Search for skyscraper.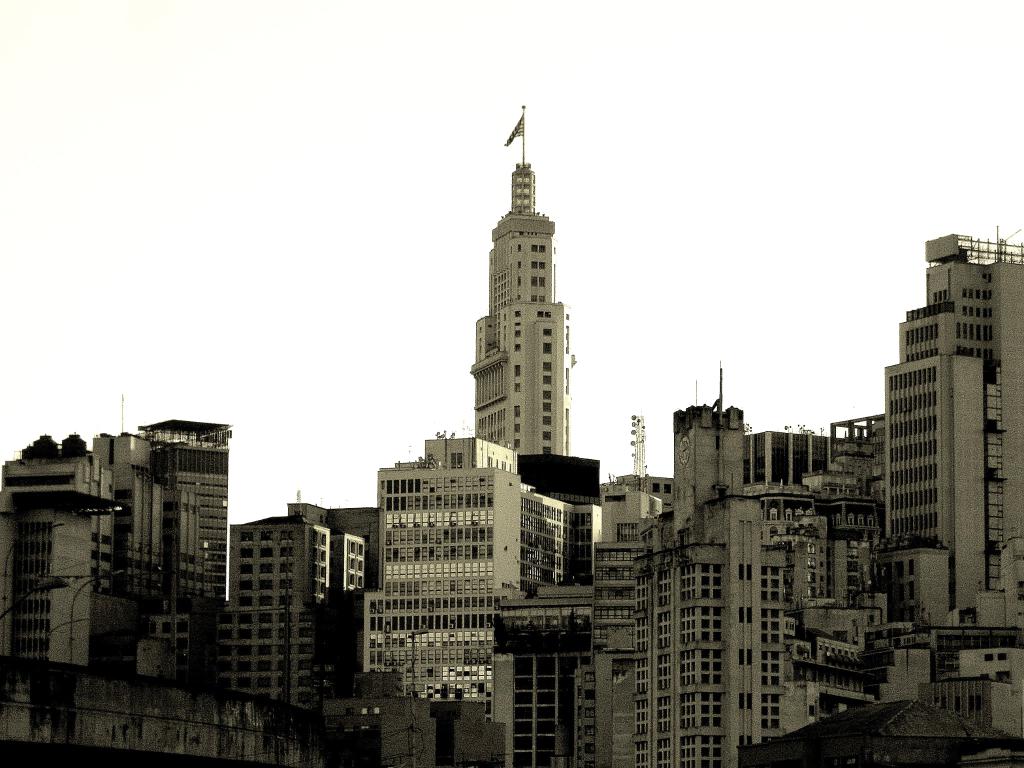
Found at [left=240, top=515, right=371, bottom=707].
